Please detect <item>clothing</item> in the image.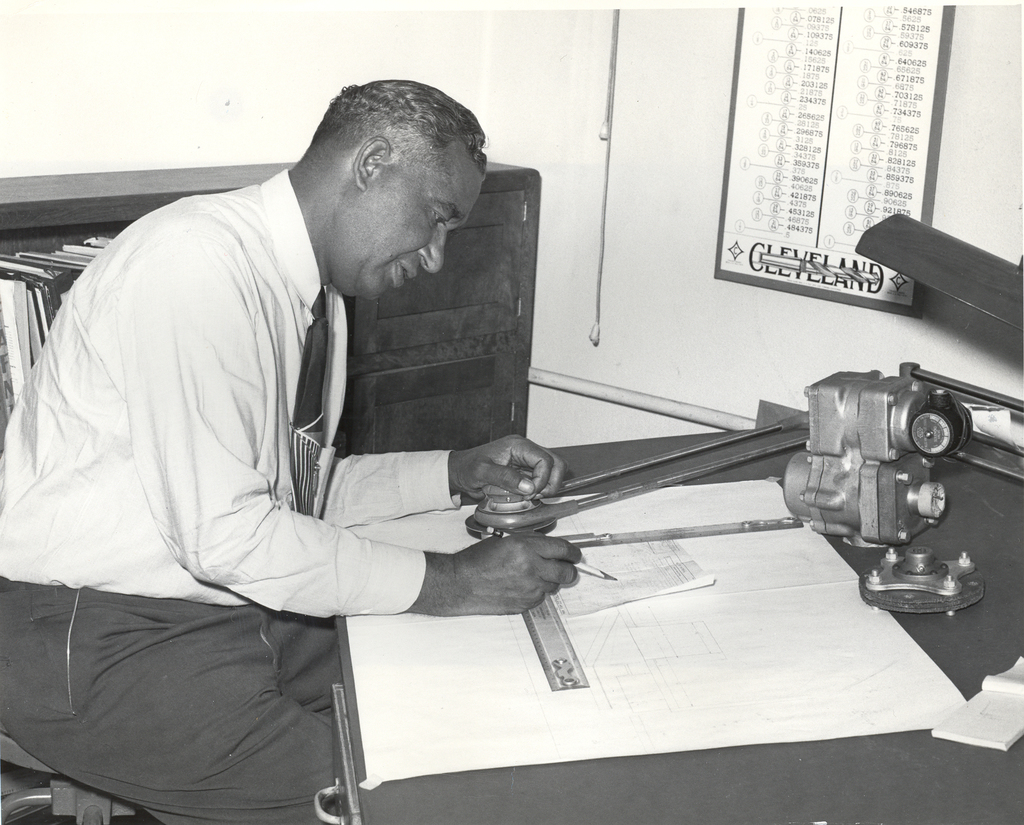
x1=22 y1=133 x2=531 y2=732.
